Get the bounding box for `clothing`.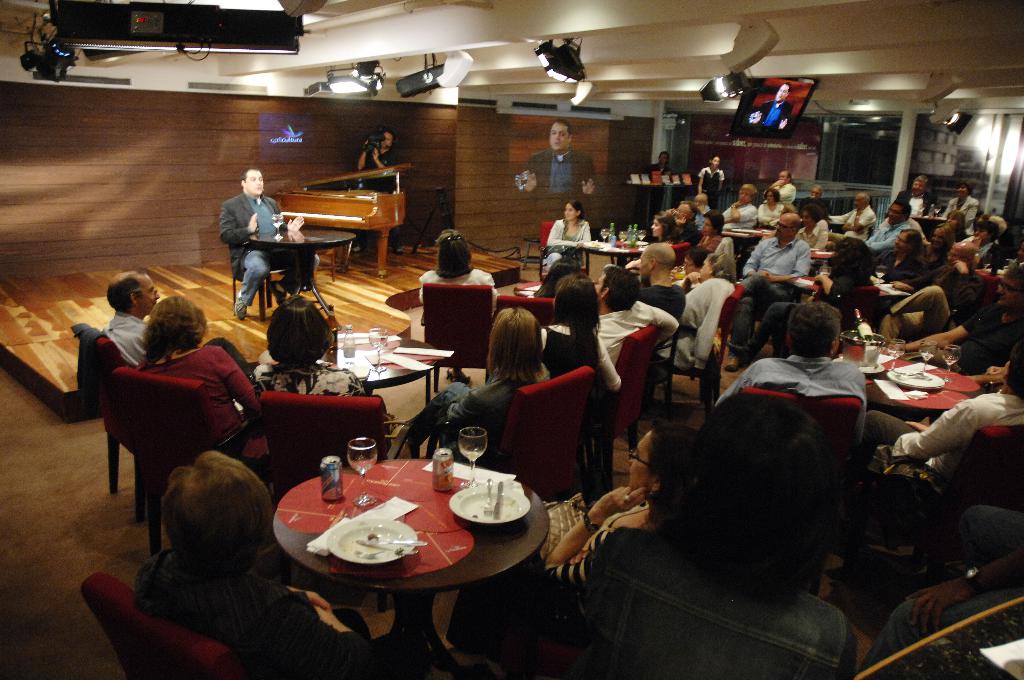
{"left": 859, "top": 604, "right": 1023, "bottom": 679}.
